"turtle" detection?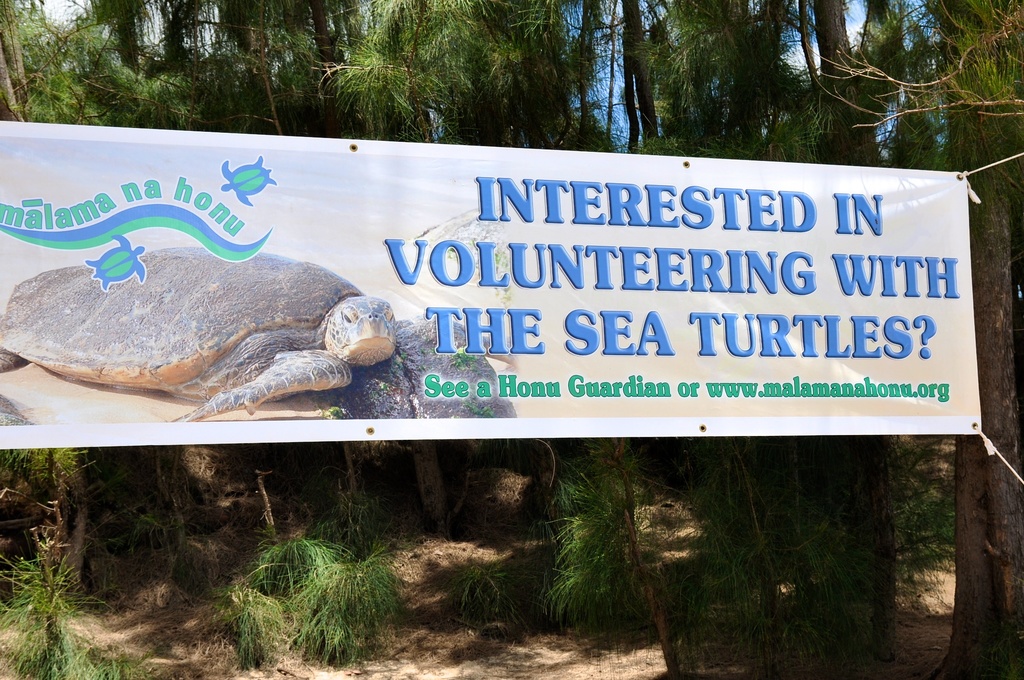
locate(0, 243, 394, 421)
